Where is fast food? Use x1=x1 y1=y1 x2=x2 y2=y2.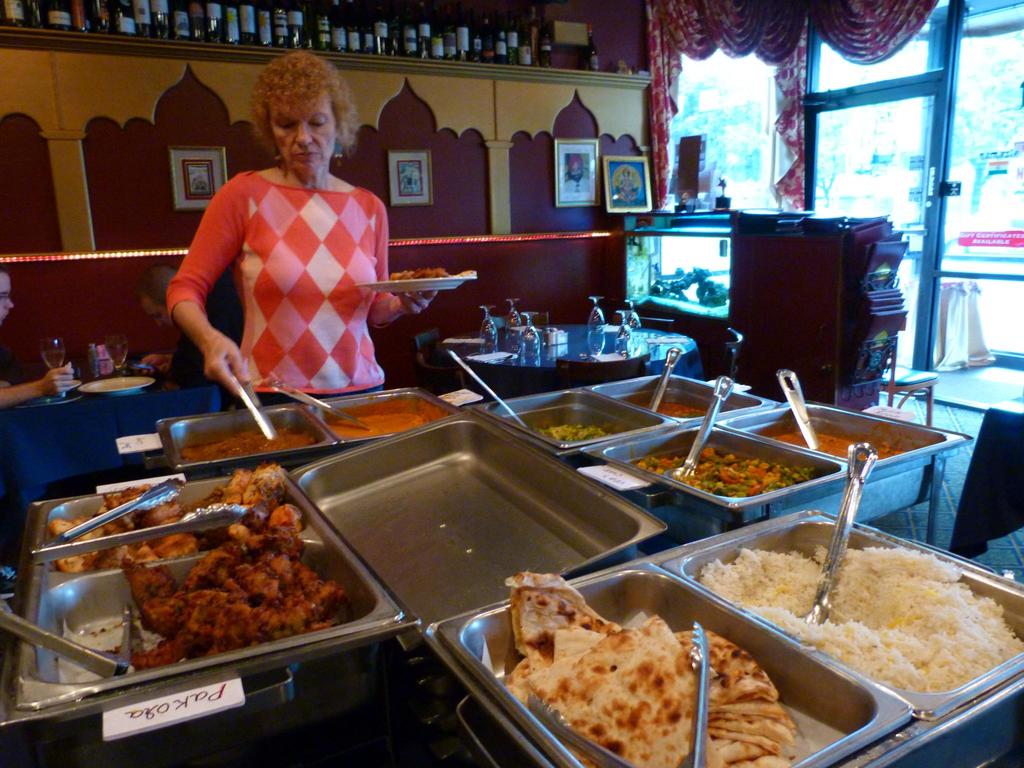
x1=496 y1=568 x2=797 y2=767.
